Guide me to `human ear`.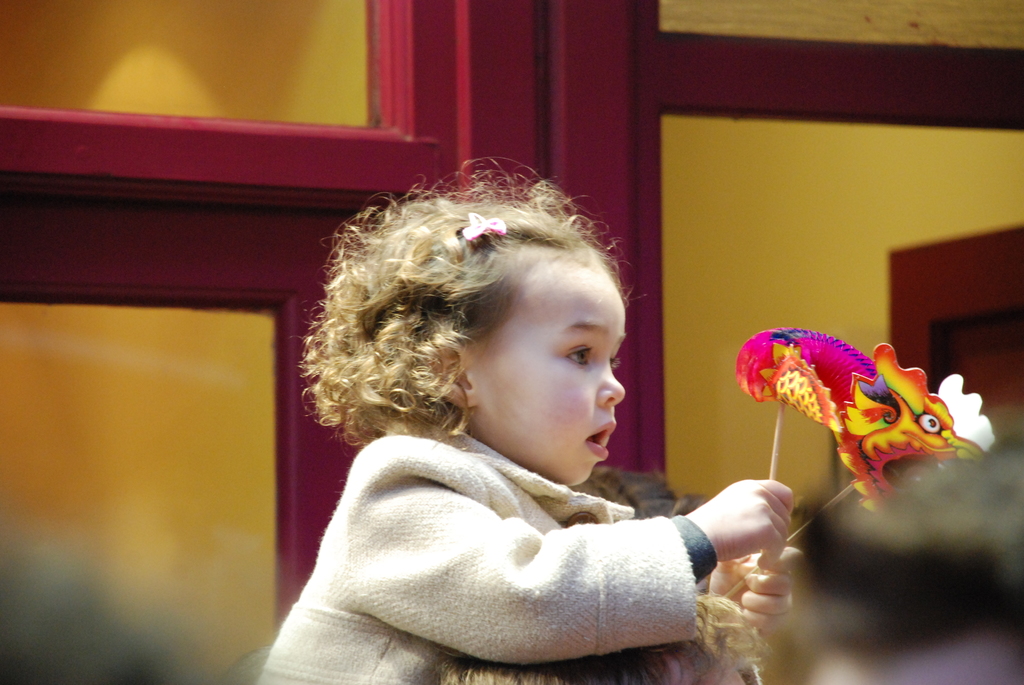
Guidance: [436, 349, 488, 408].
